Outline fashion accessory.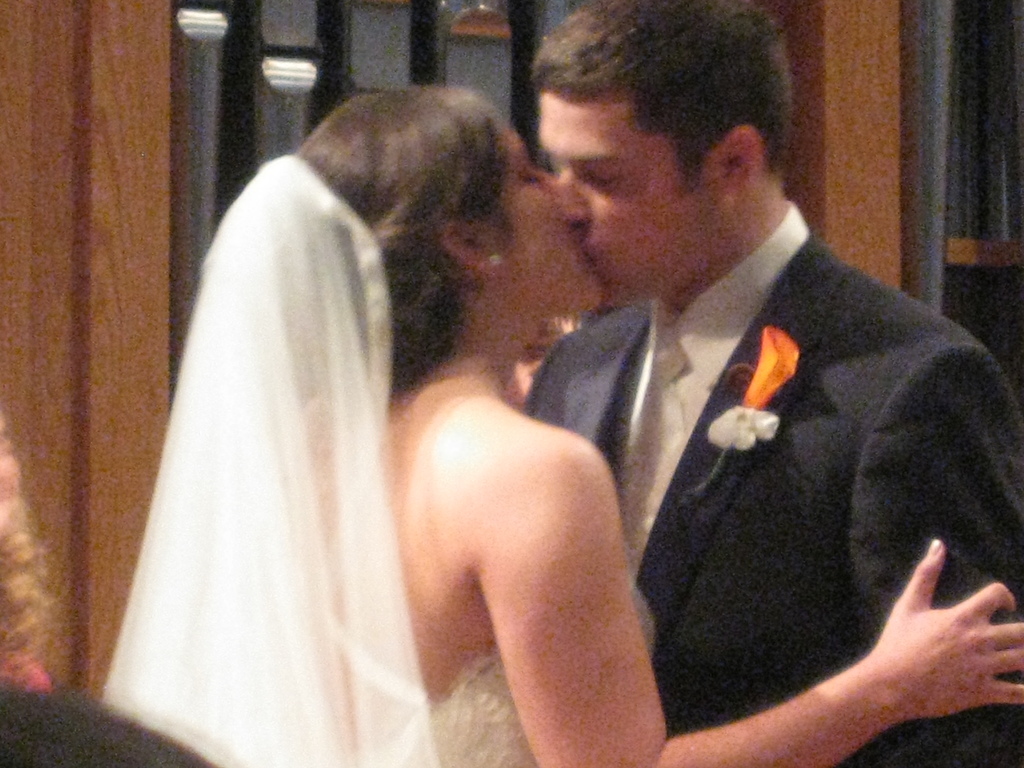
Outline: region(483, 250, 504, 268).
